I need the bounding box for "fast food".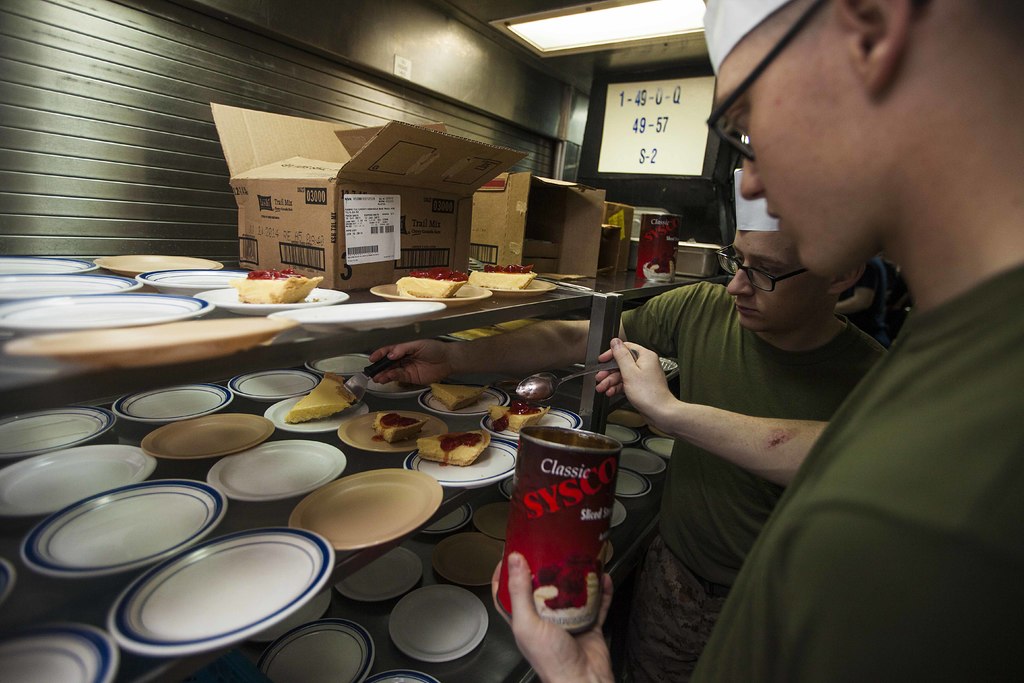
Here it is: (left=230, top=269, right=325, bottom=304).
